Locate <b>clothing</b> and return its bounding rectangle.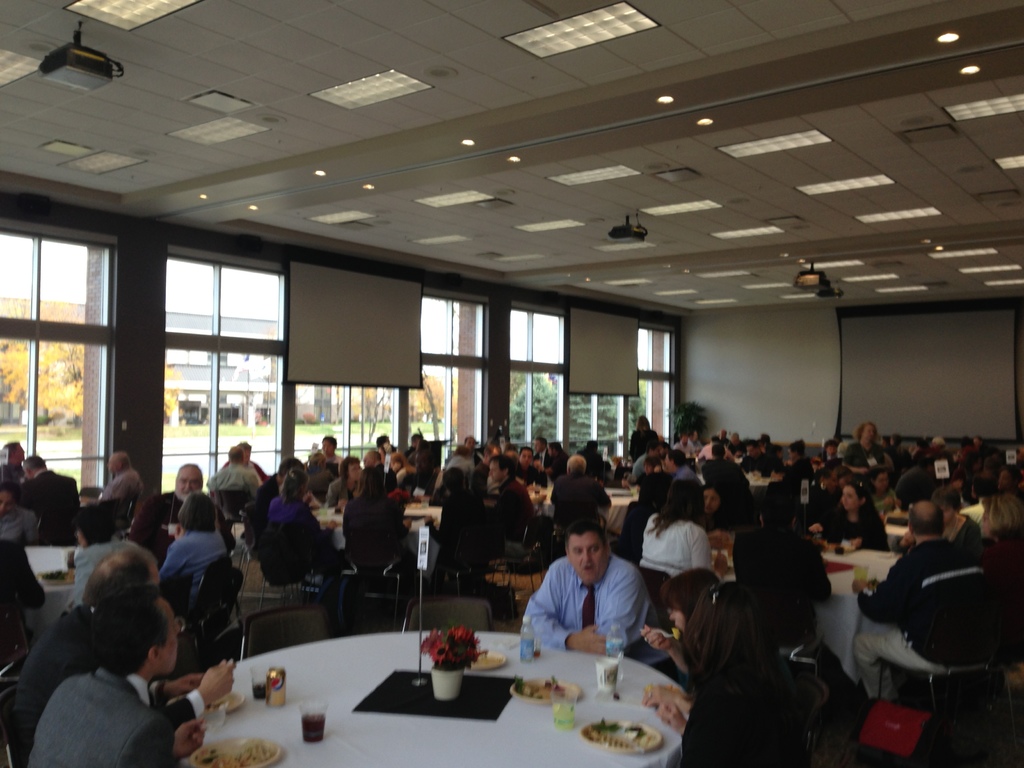
bbox=(28, 675, 180, 767).
